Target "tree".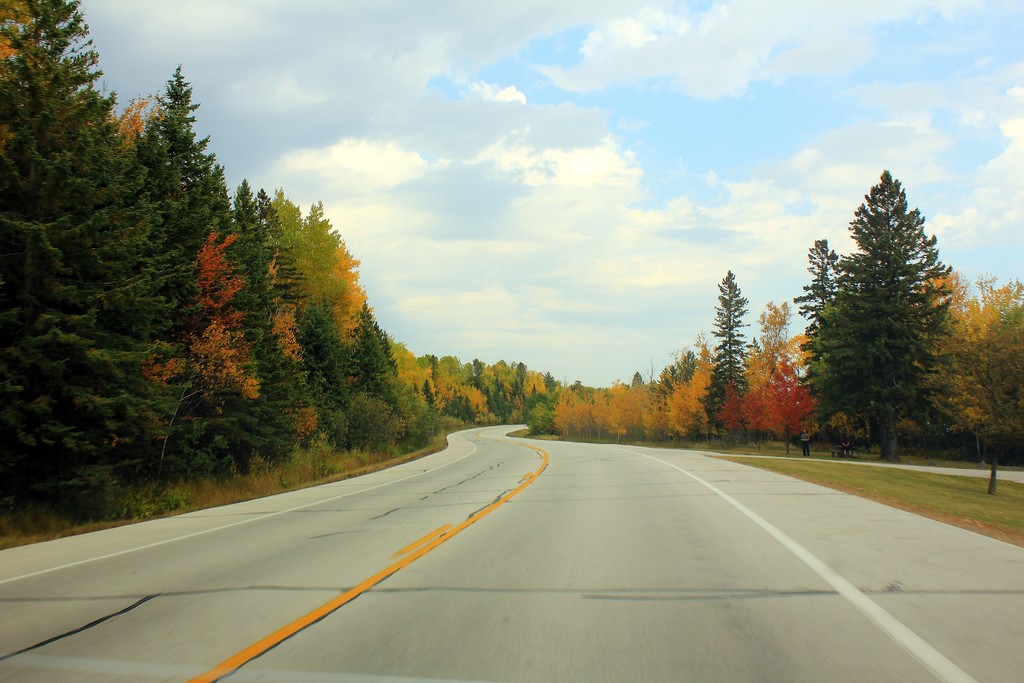
Target region: [left=805, top=161, right=977, bottom=477].
